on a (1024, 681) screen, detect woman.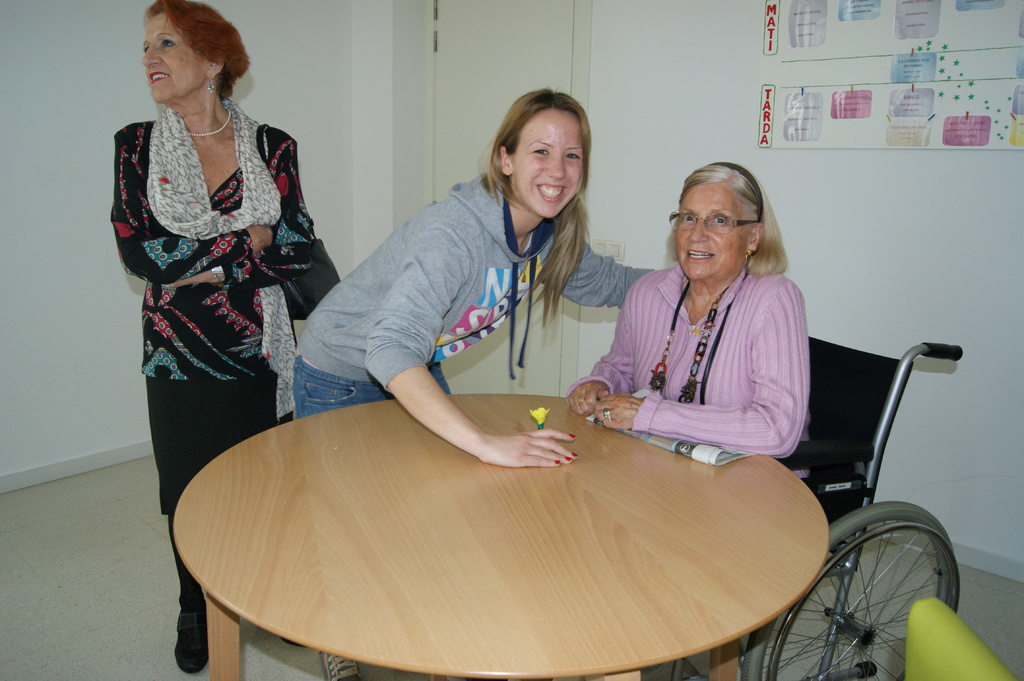
556, 160, 821, 467.
